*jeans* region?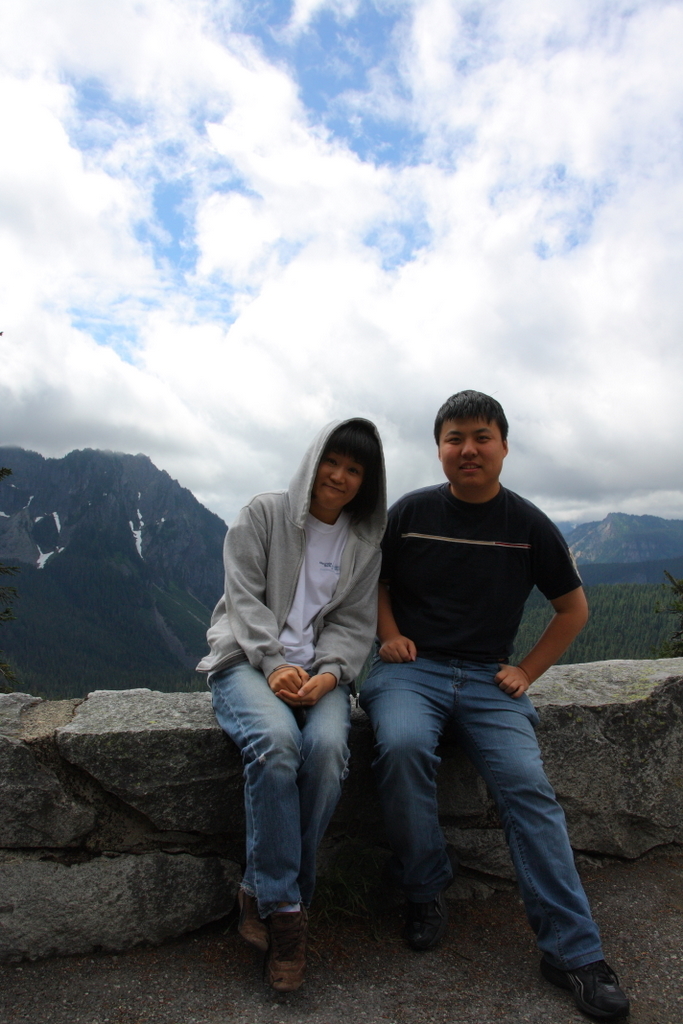
<box>219,693,354,959</box>
